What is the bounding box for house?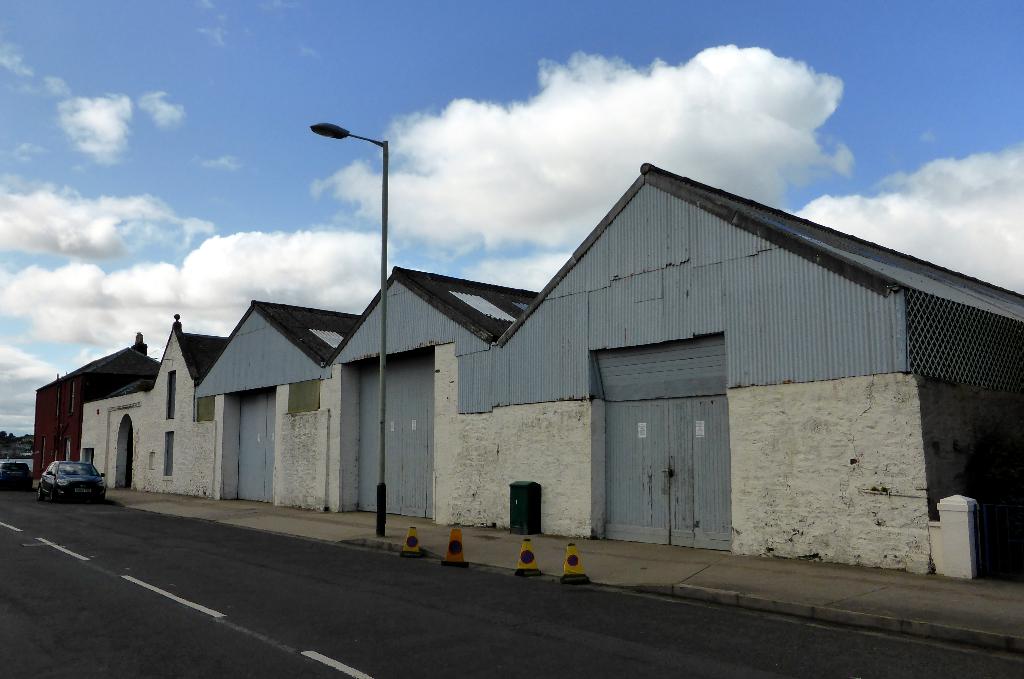
{"x1": 99, "y1": 147, "x2": 967, "y2": 573}.
